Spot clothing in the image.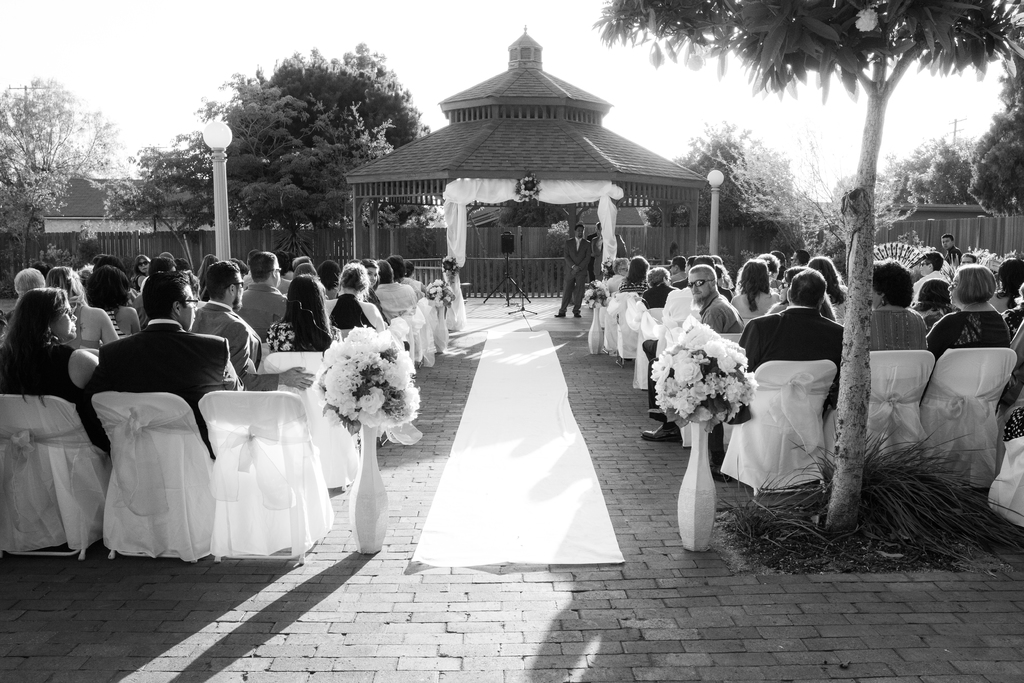
clothing found at 345/297/387/327.
